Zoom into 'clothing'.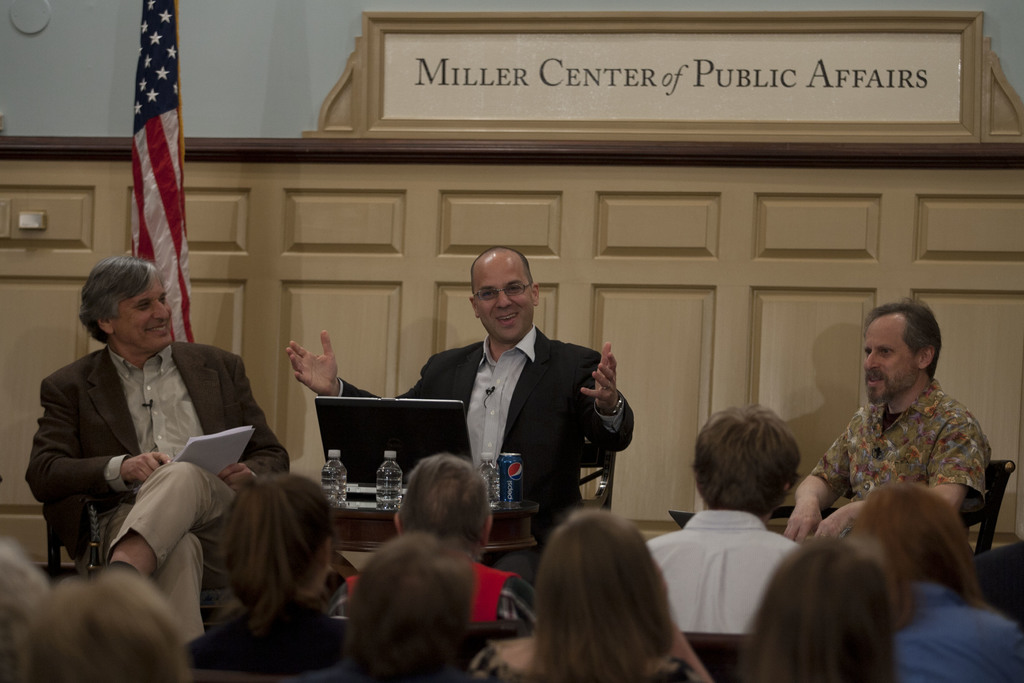
Zoom target: <region>892, 574, 1023, 682</region>.
